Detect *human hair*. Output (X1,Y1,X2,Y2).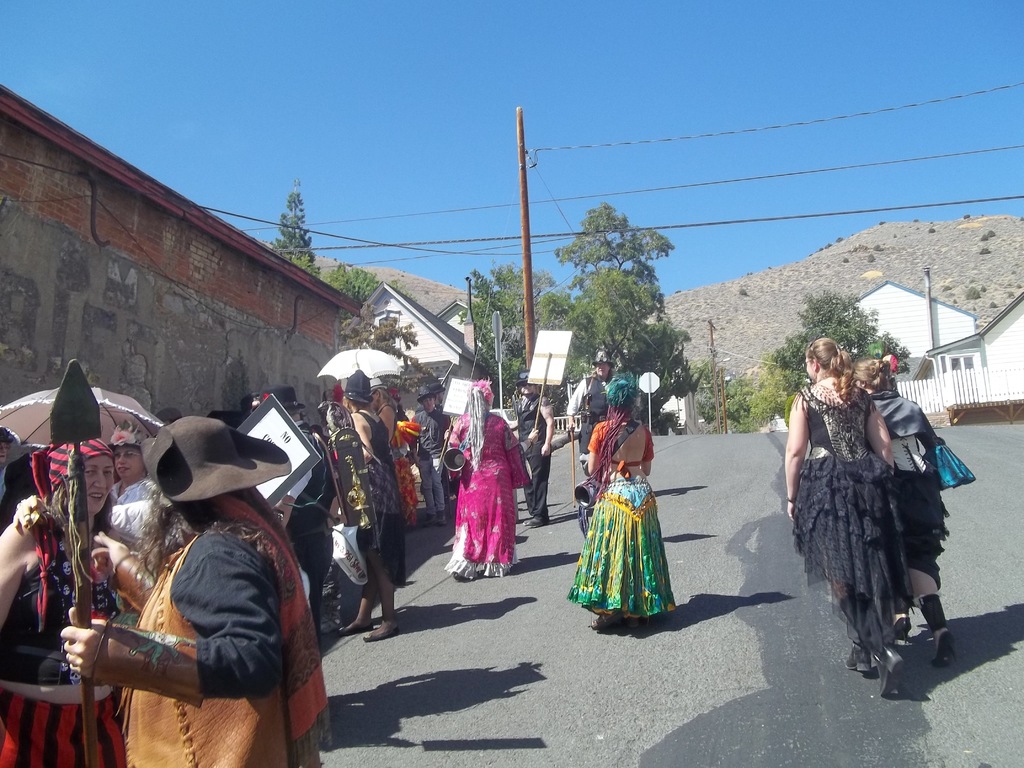
(849,357,892,391).
